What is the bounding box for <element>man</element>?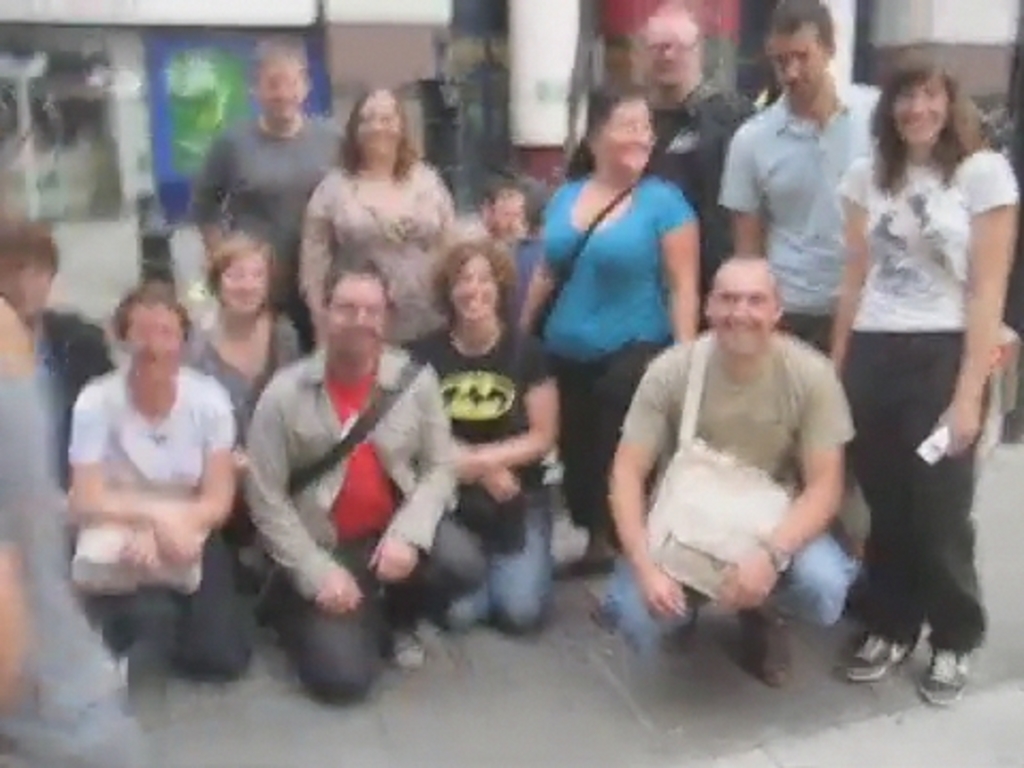
Rect(617, 228, 879, 657).
